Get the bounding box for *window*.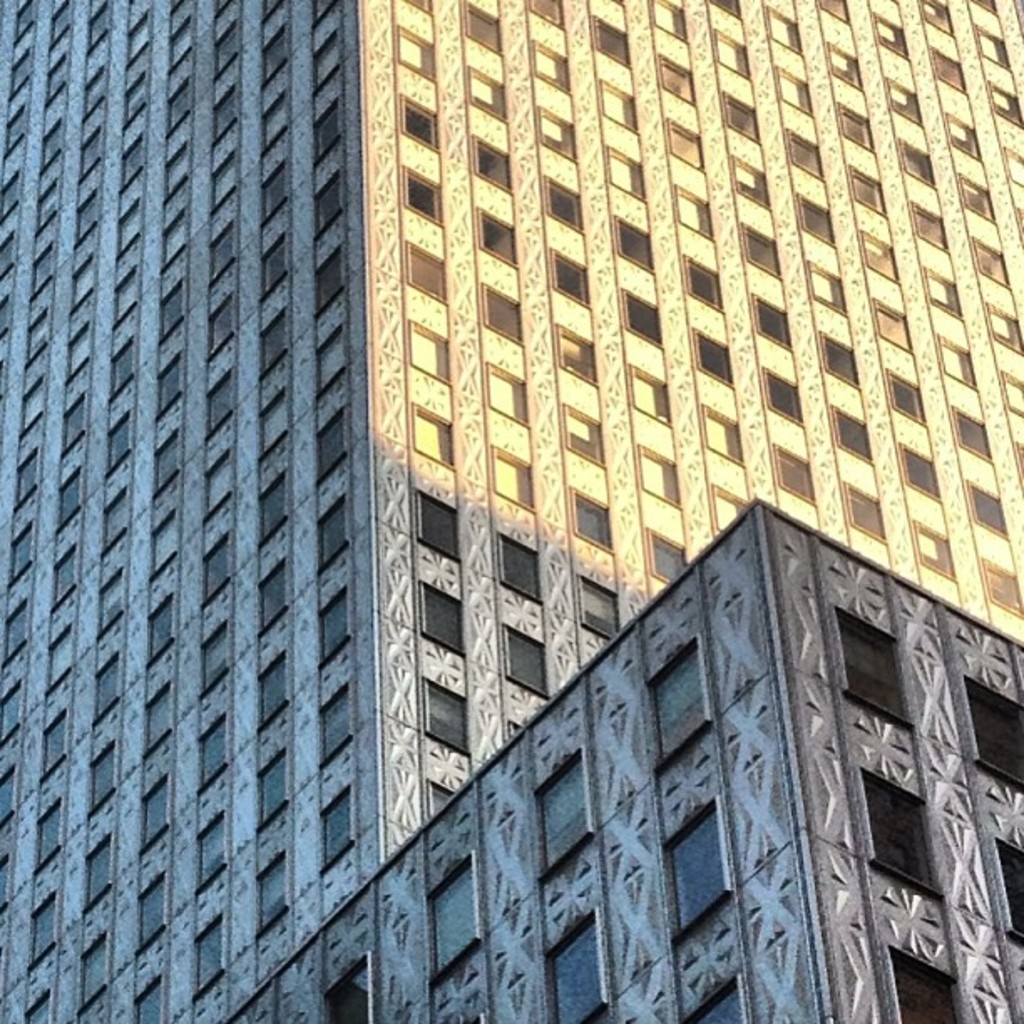
crop(0, 291, 15, 338).
